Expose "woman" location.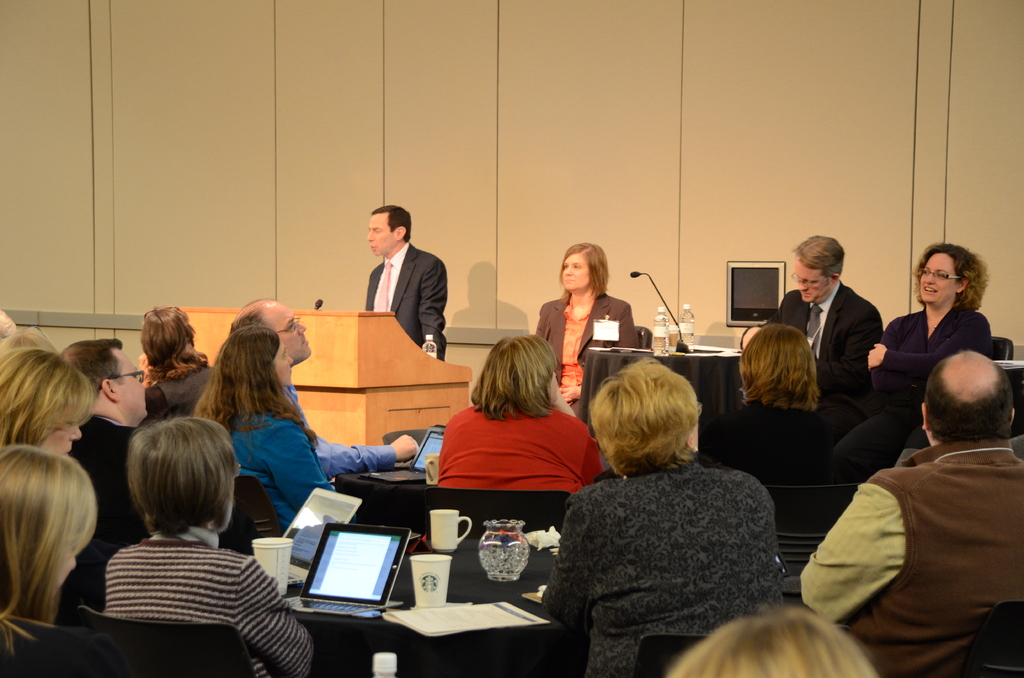
Exposed at {"left": 533, "top": 354, "right": 785, "bottom": 677}.
